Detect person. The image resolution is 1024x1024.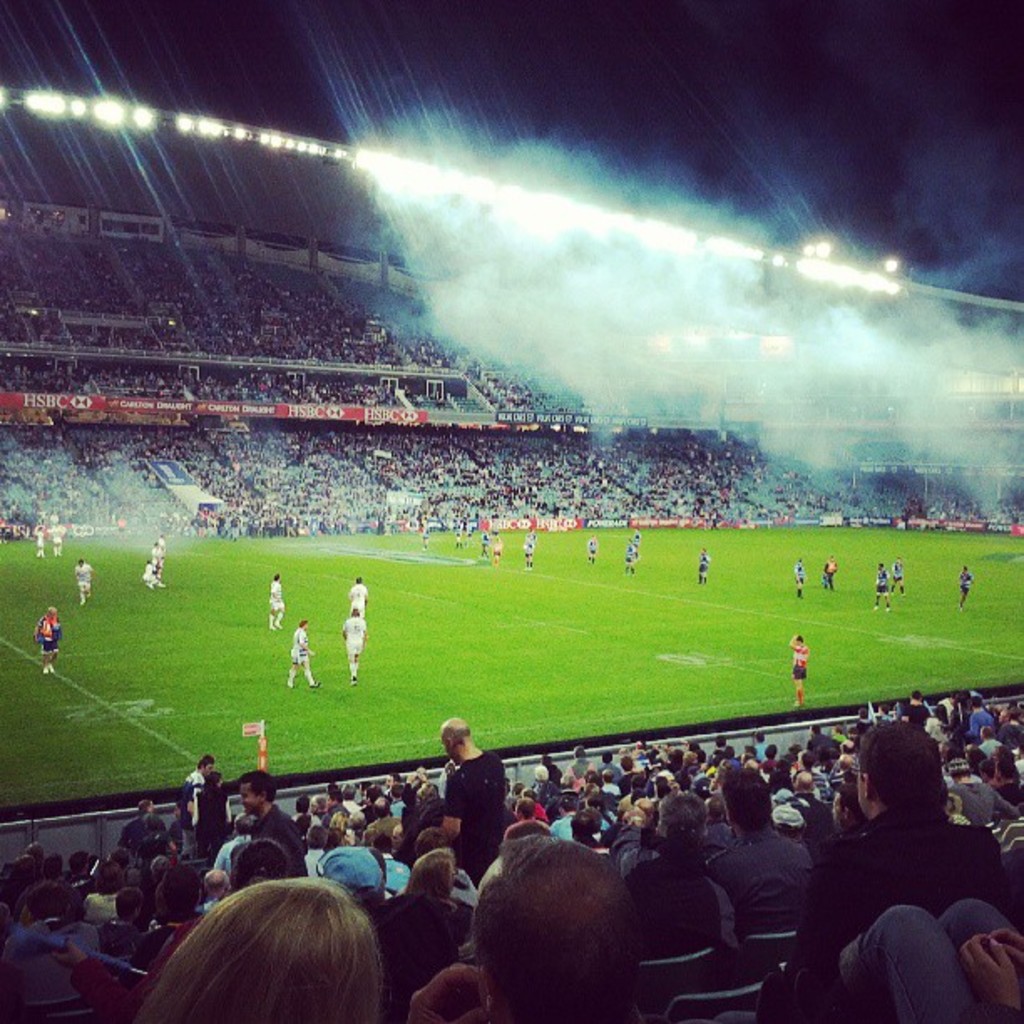
(144, 562, 166, 591).
